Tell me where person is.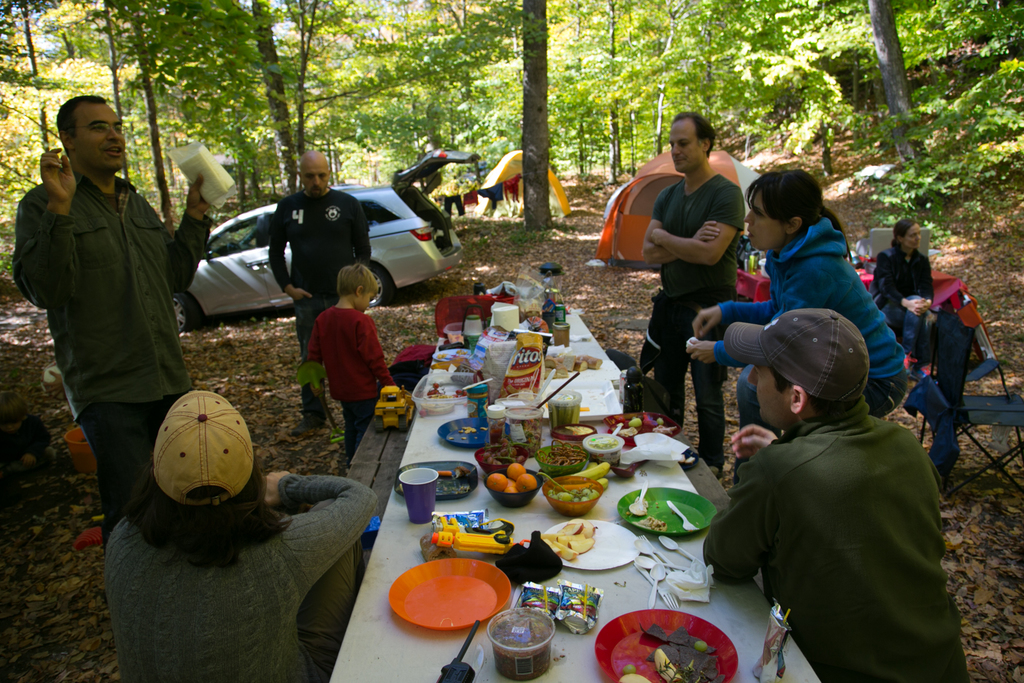
person is at [870, 218, 950, 391].
